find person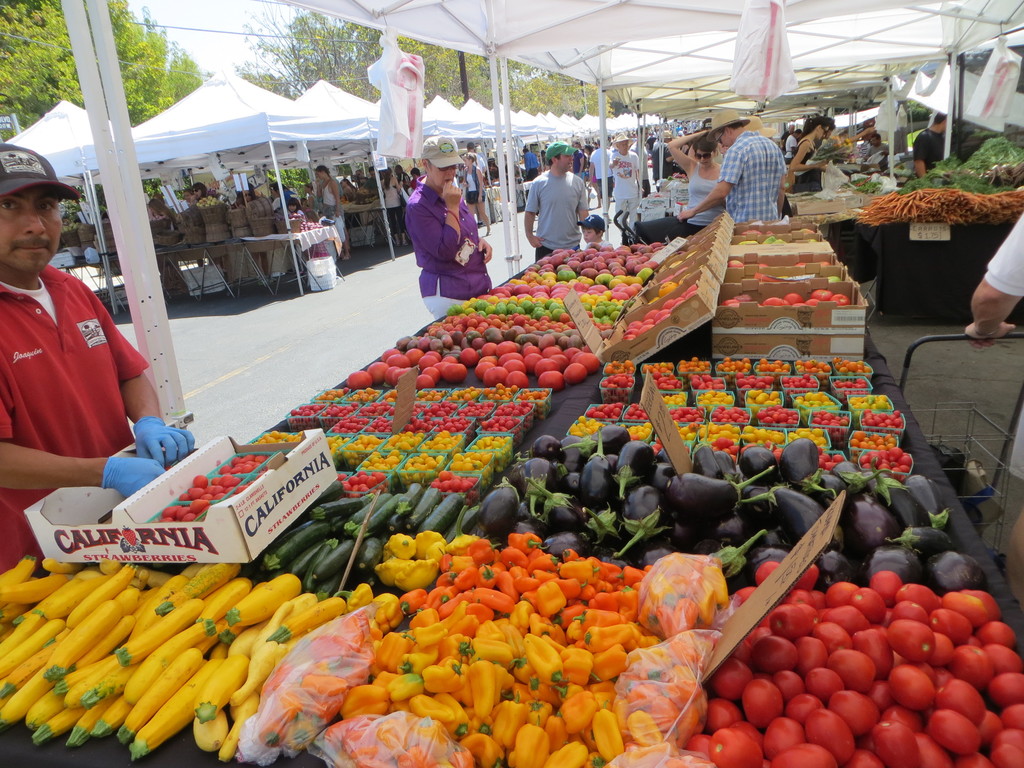
(x1=518, y1=138, x2=543, y2=185)
